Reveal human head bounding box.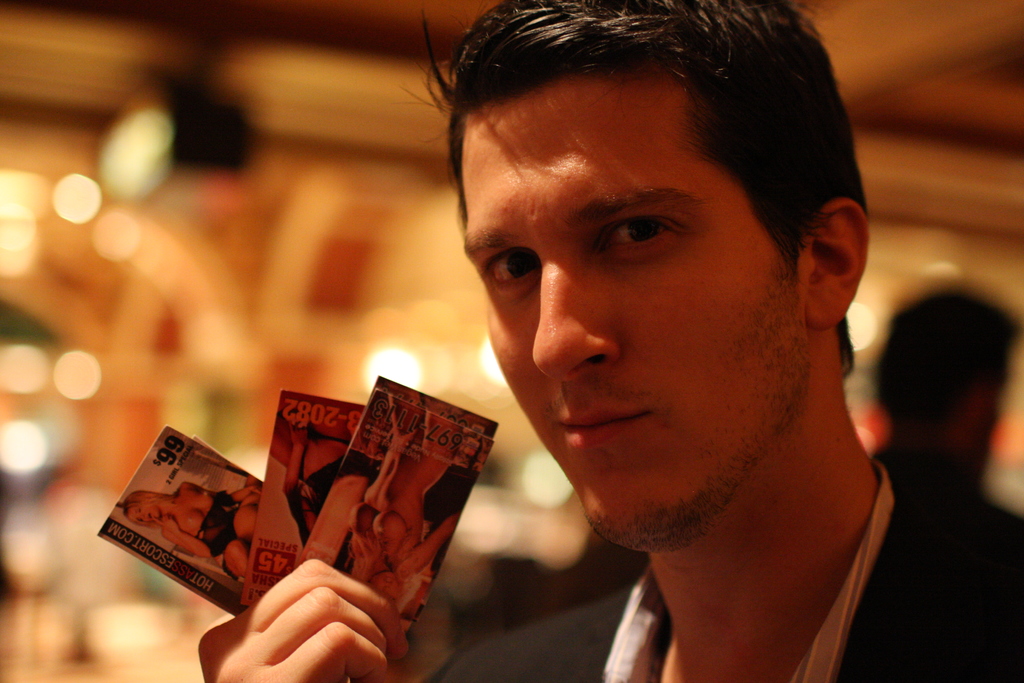
Revealed: bbox=[117, 488, 158, 524].
